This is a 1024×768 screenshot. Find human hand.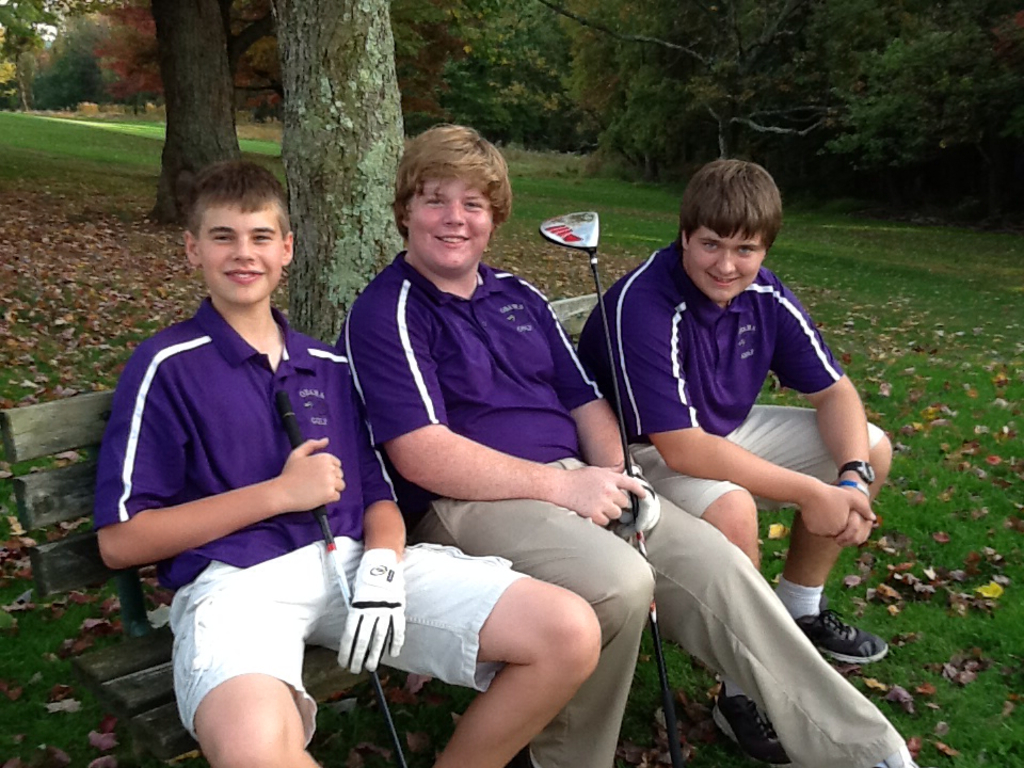
Bounding box: (836, 507, 876, 550).
